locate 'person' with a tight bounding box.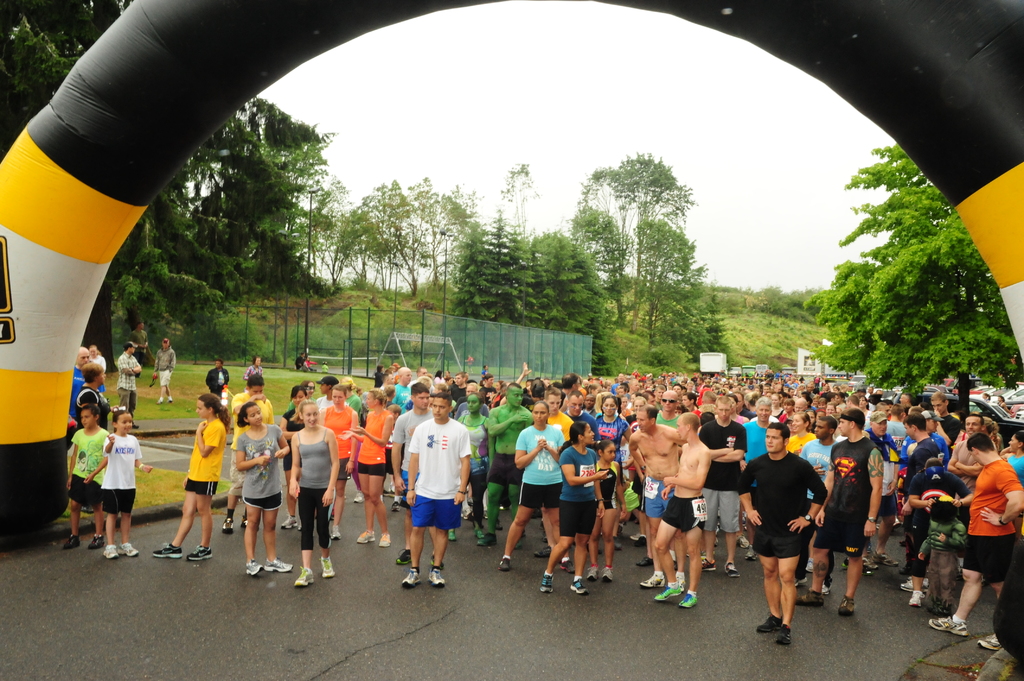
124, 322, 149, 368.
